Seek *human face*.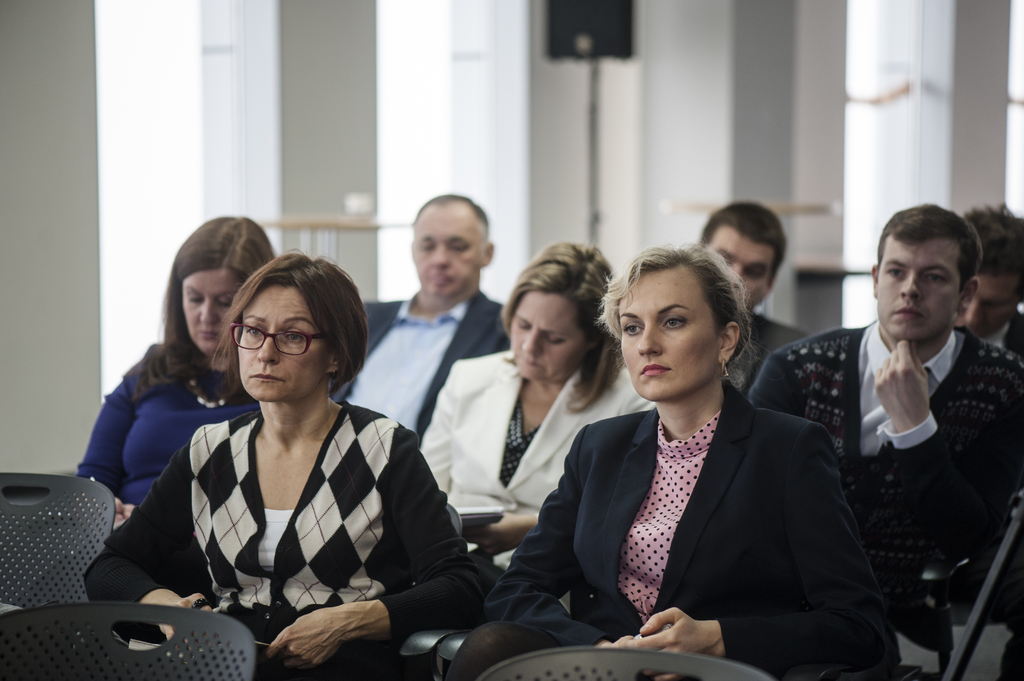
bbox(180, 271, 246, 360).
